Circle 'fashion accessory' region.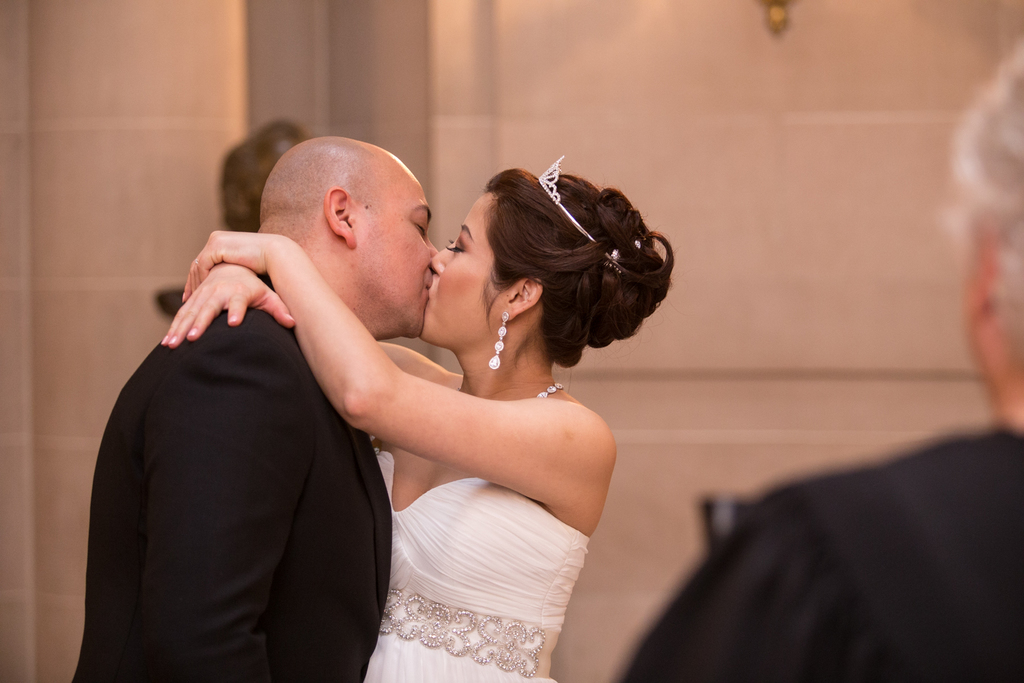
Region: Rect(489, 313, 509, 371).
